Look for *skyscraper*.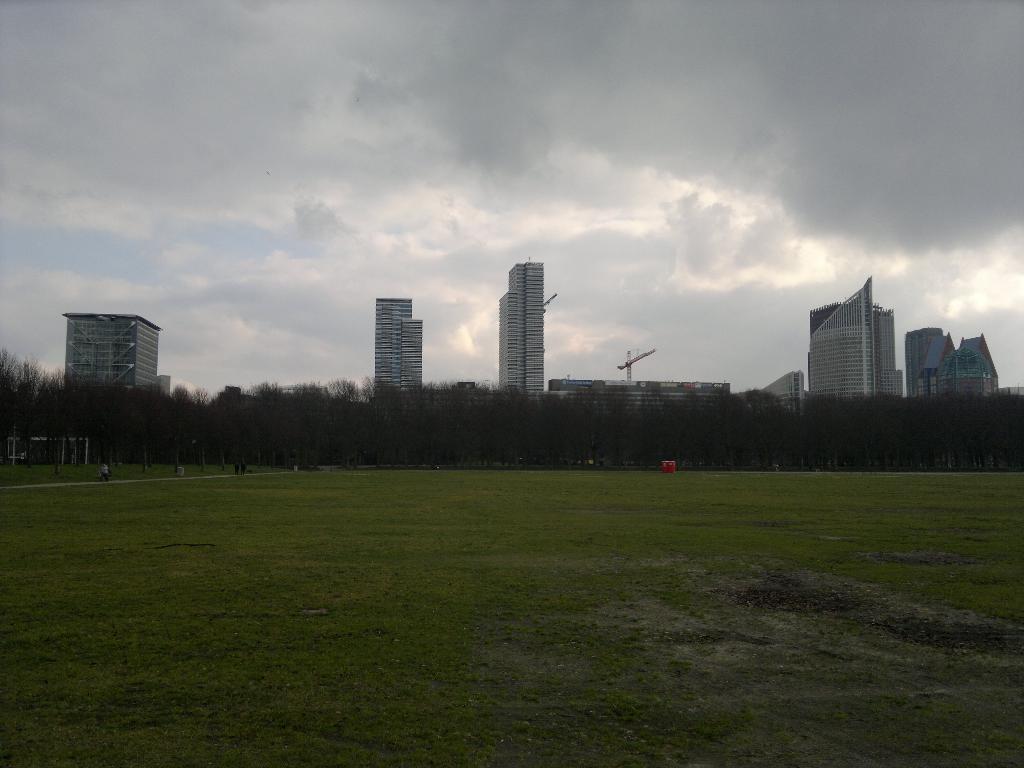
Found: x1=552 y1=380 x2=730 y2=426.
